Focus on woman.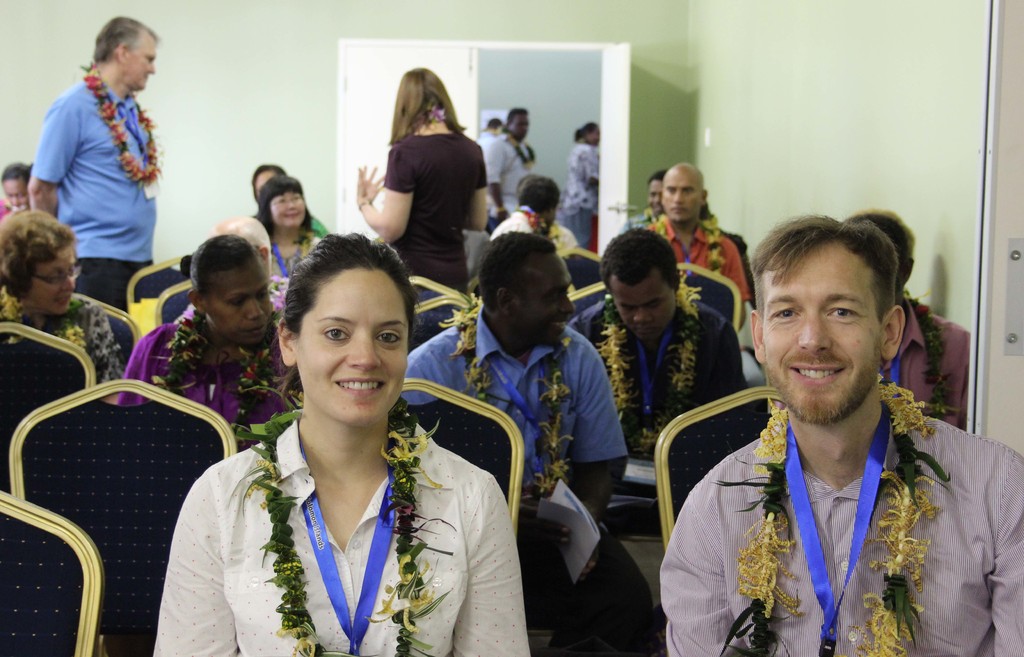
Focused at box=[0, 207, 125, 391].
